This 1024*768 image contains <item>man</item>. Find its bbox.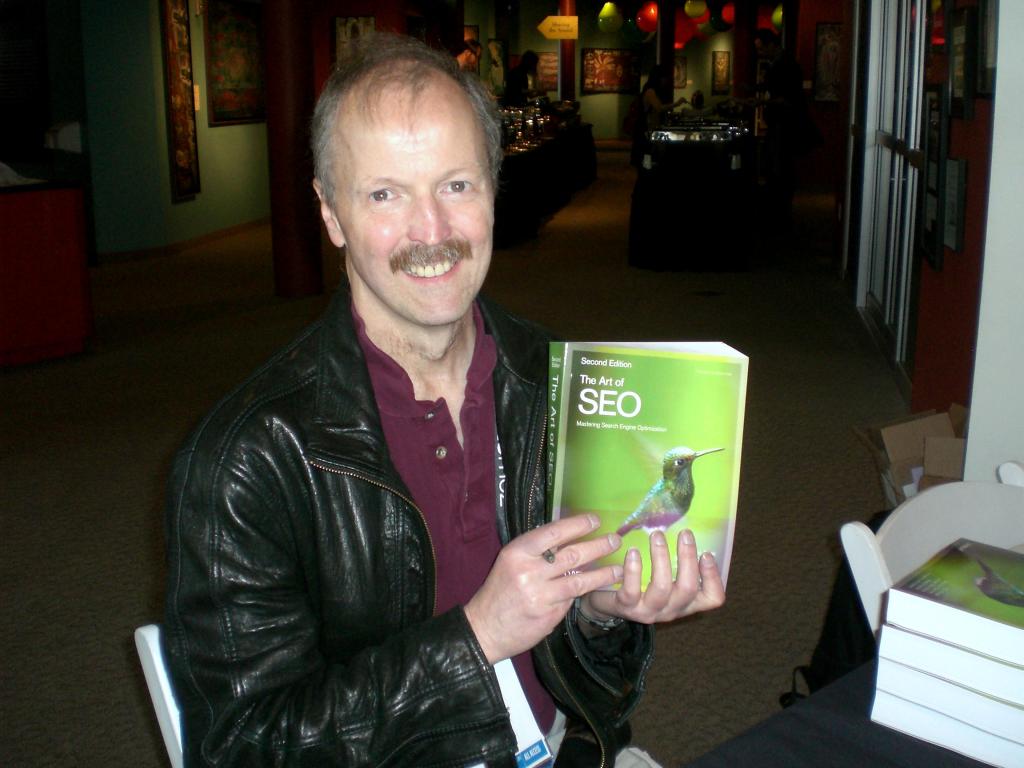
detection(149, 49, 648, 764).
